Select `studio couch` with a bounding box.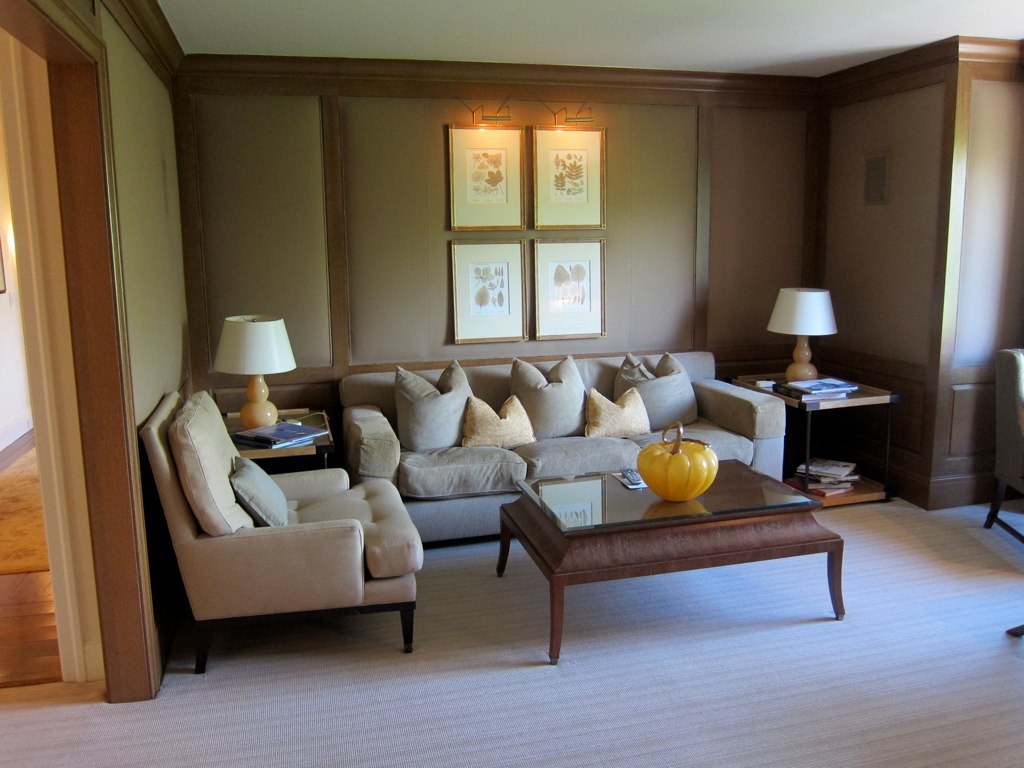
bbox=(132, 383, 427, 657).
